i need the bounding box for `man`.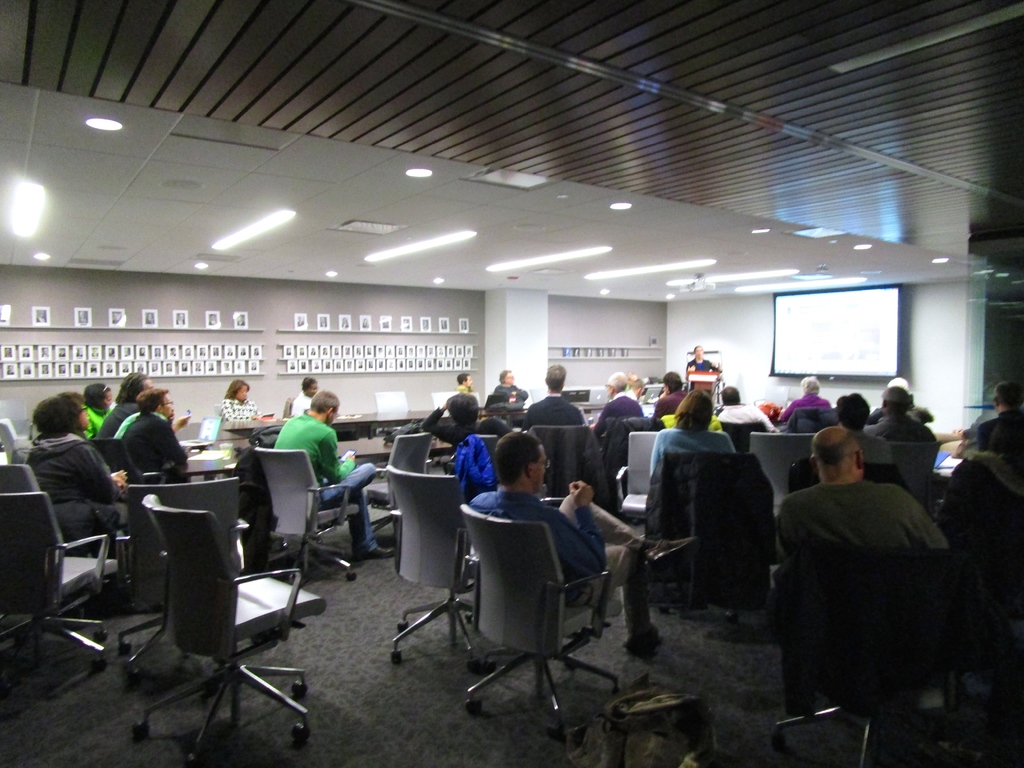
Here it is: (619,380,649,398).
